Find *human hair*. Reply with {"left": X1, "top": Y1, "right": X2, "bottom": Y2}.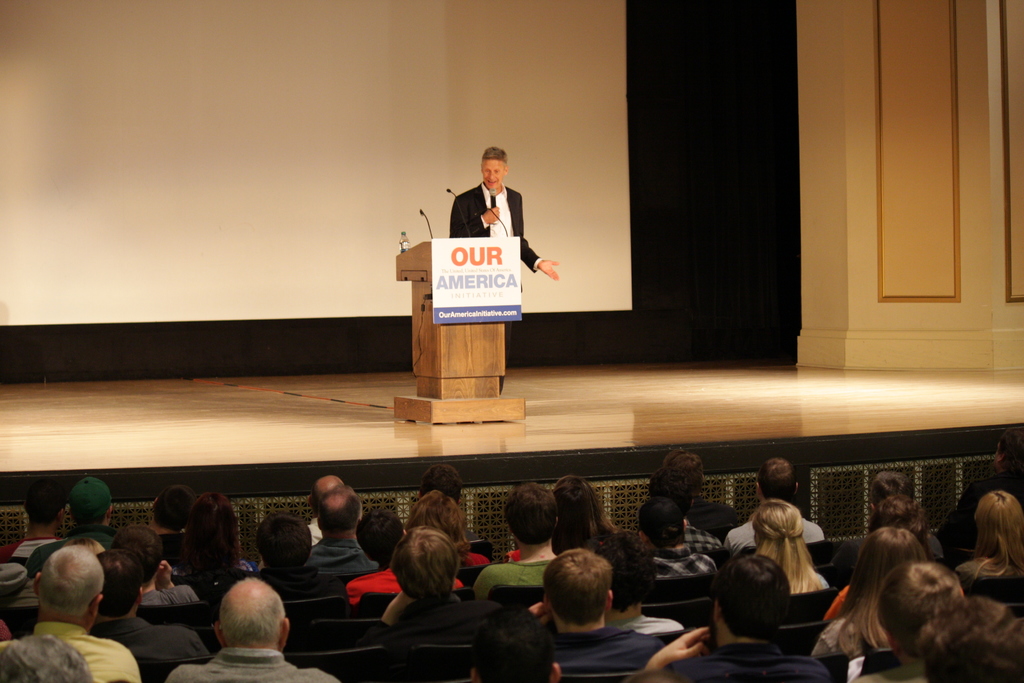
{"left": 315, "top": 486, "right": 359, "bottom": 532}.
